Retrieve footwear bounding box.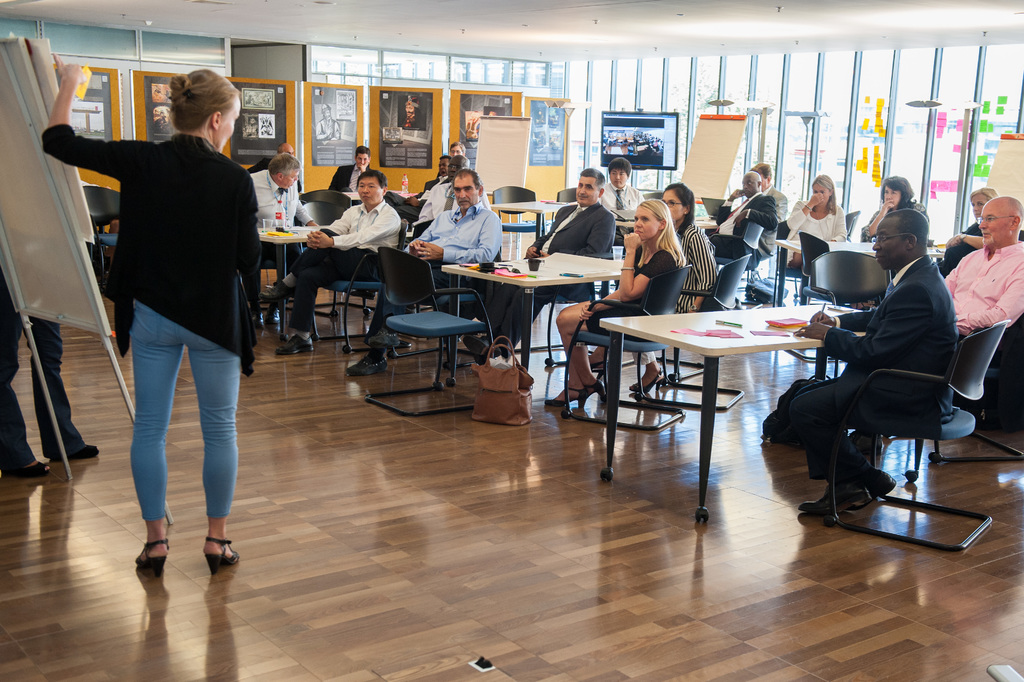
Bounding box: bbox=(250, 312, 266, 331).
